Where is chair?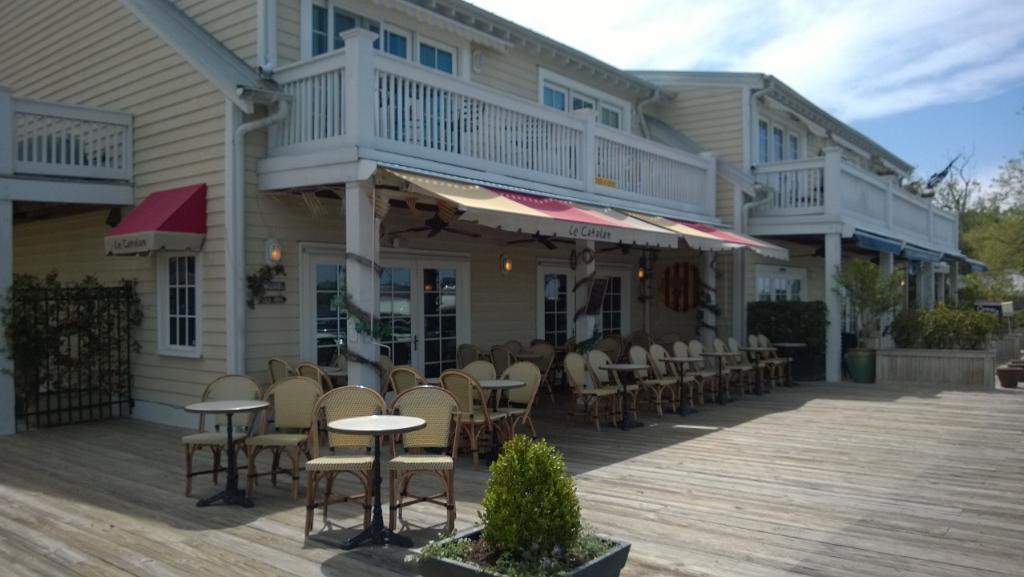
select_region(293, 361, 336, 394).
